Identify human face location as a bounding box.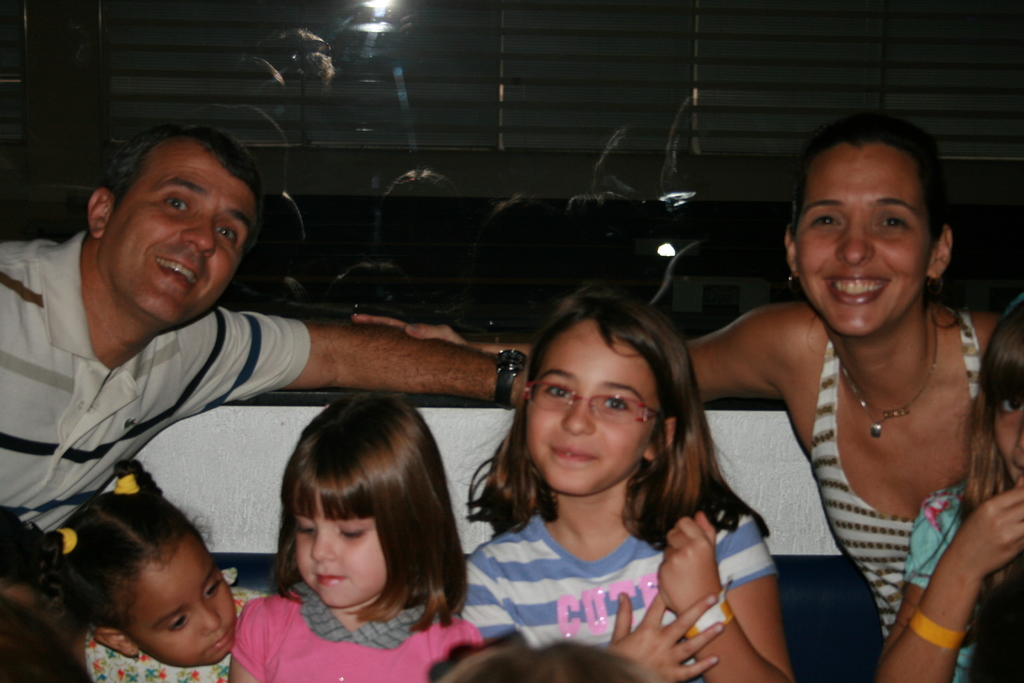
x1=797 y1=149 x2=934 y2=331.
